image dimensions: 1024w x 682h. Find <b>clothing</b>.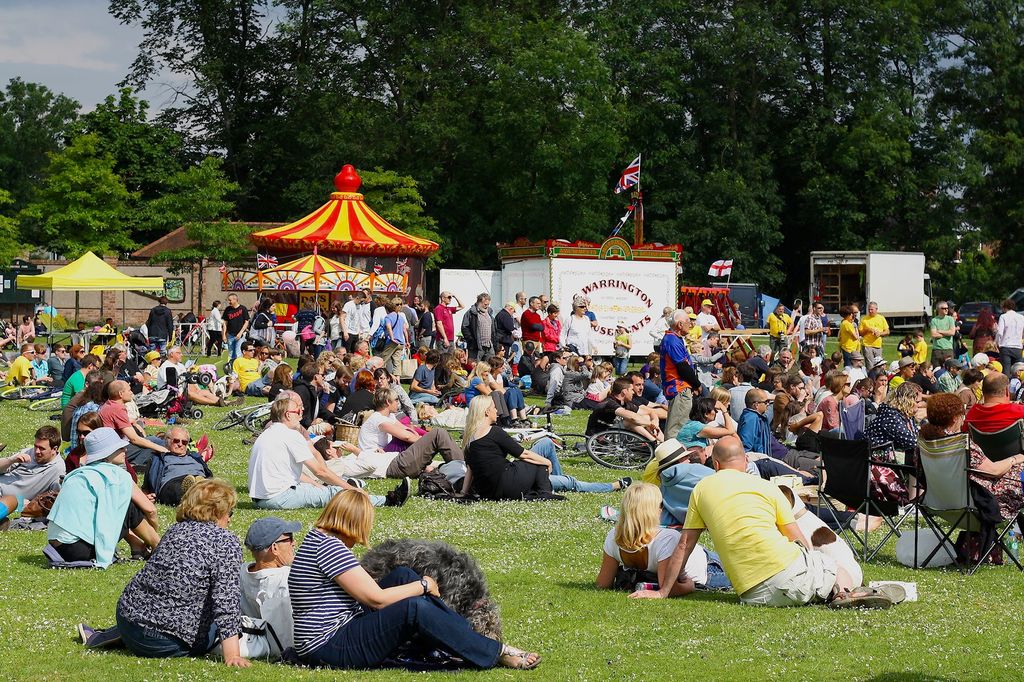
box=[348, 302, 360, 345].
